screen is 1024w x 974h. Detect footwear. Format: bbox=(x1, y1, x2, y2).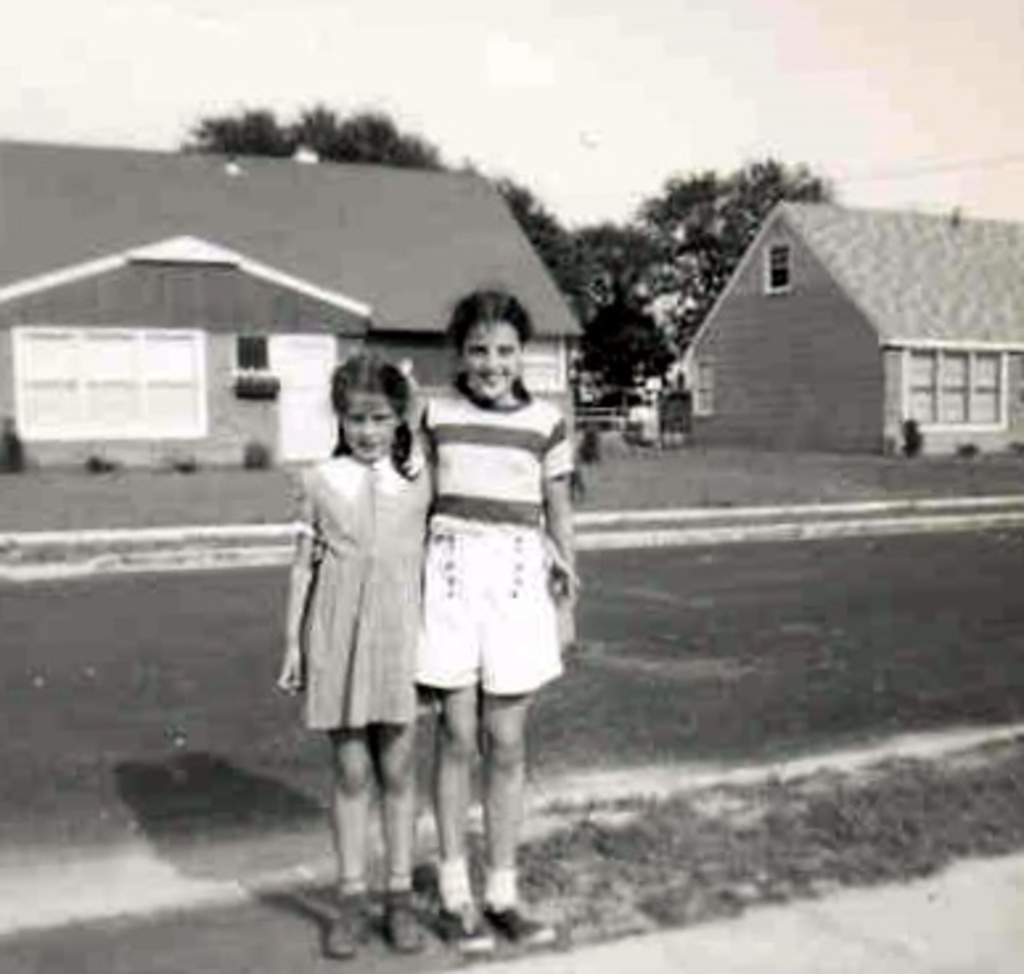
bbox=(378, 900, 426, 958).
